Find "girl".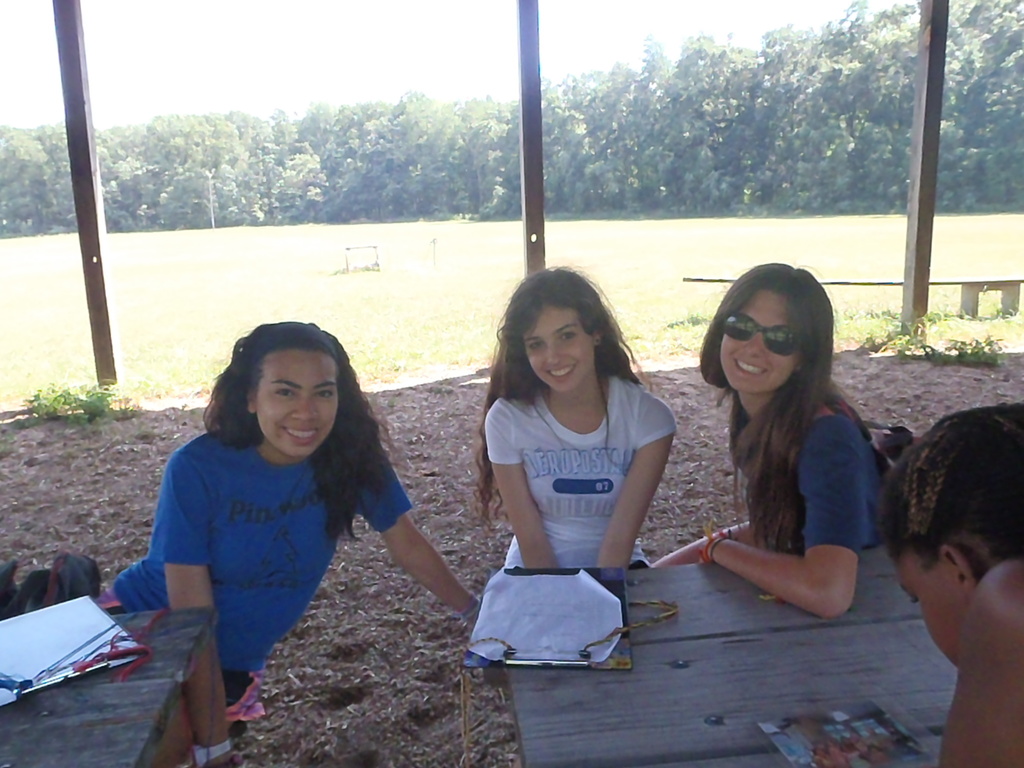
(868,403,1023,767).
